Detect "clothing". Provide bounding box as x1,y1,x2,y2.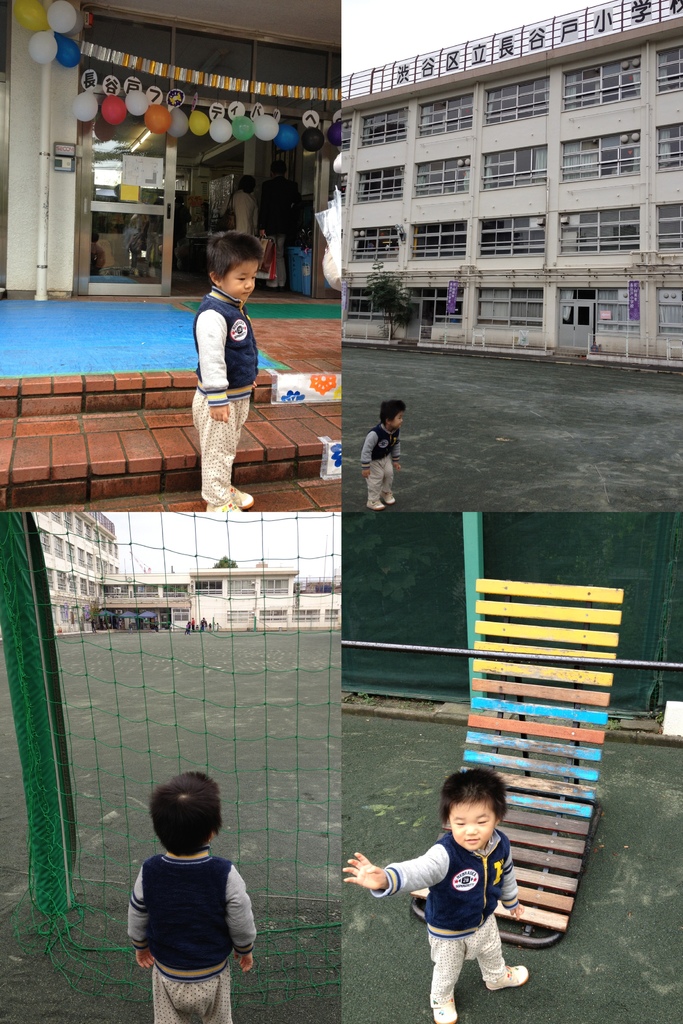
190,282,260,504.
